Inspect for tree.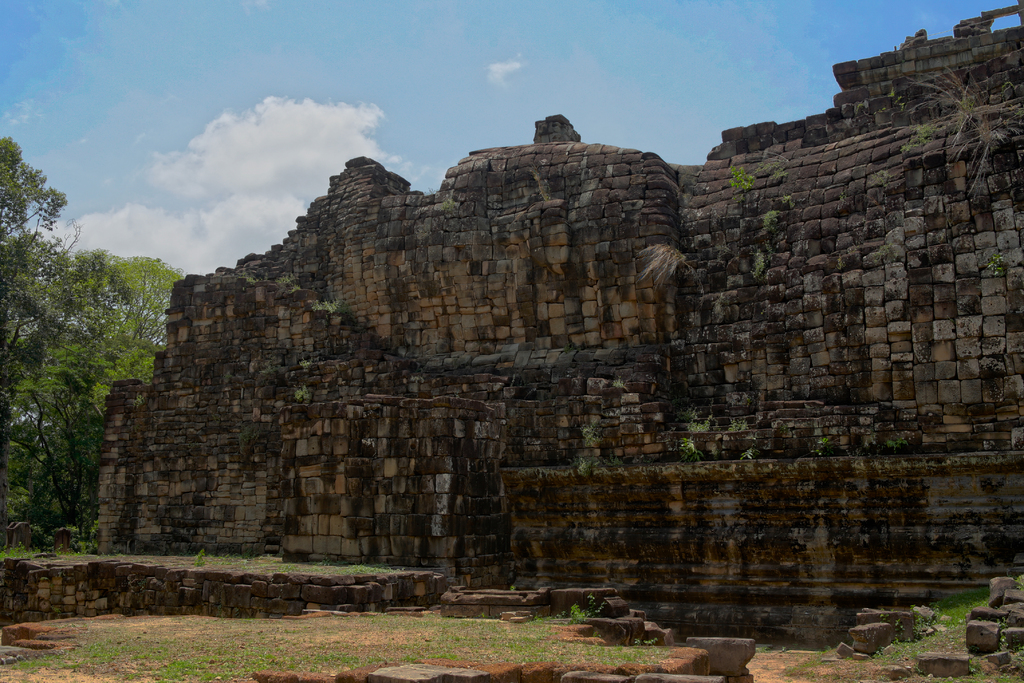
Inspection: bbox(0, 133, 185, 549).
